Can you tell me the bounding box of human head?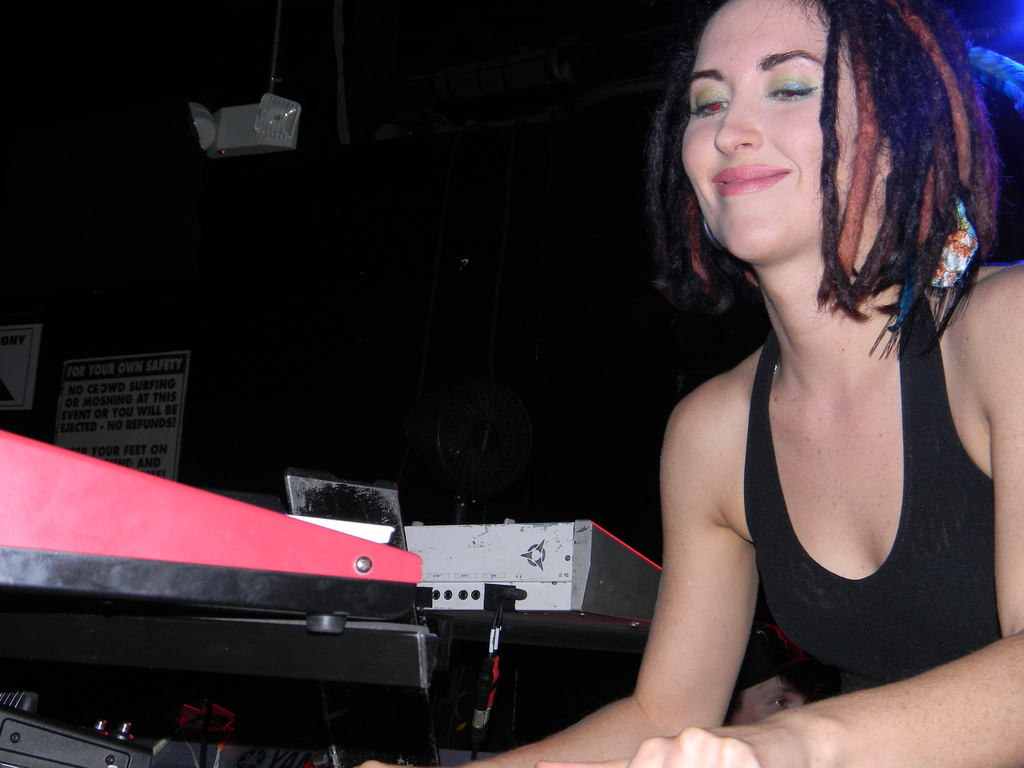
left=719, top=626, right=847, bottom=729.
